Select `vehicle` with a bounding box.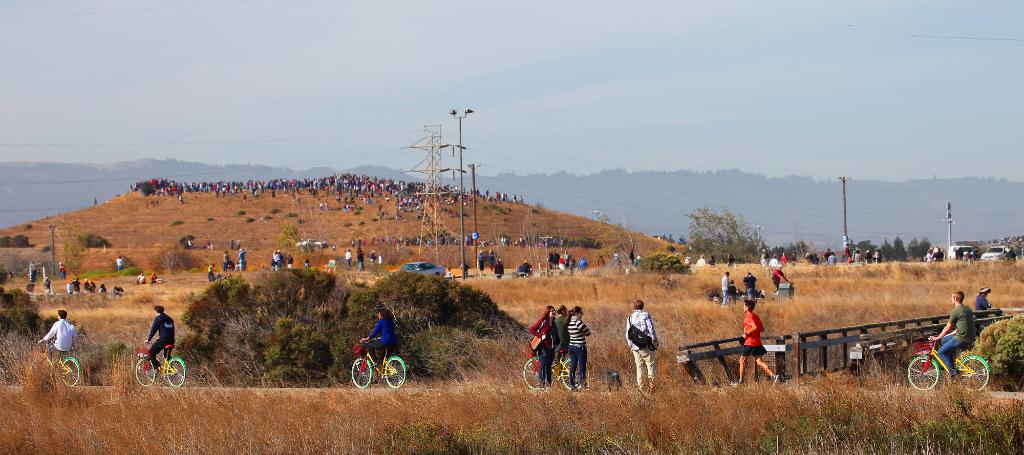
(left=522, top=348, right=584, bottom=390).
